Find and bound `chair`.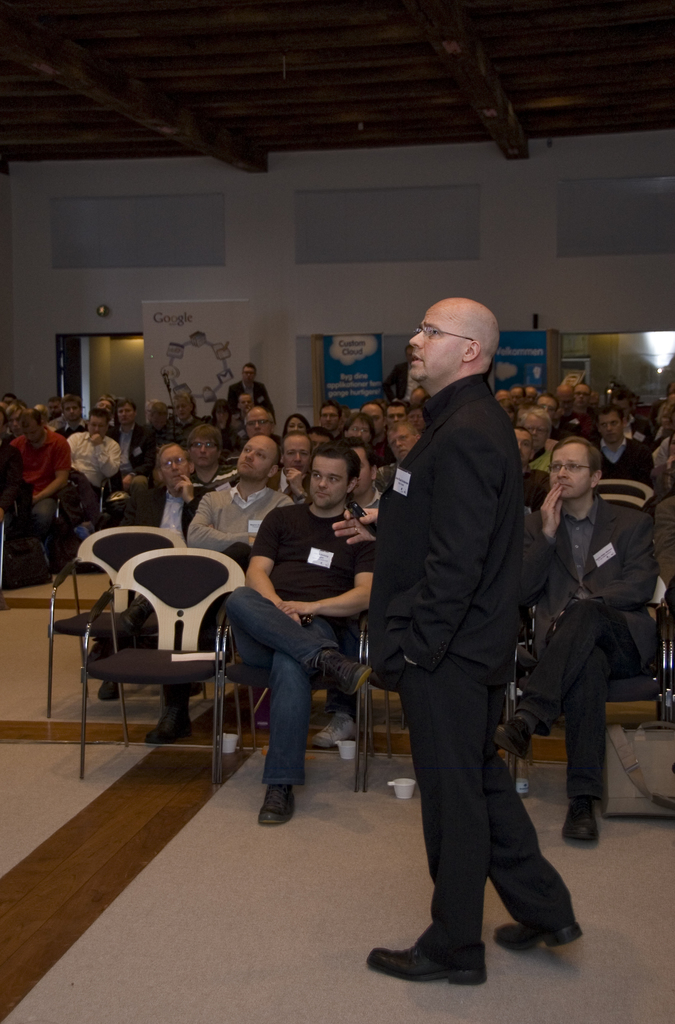
Bound: BBox(212, 574, 377, 784).
